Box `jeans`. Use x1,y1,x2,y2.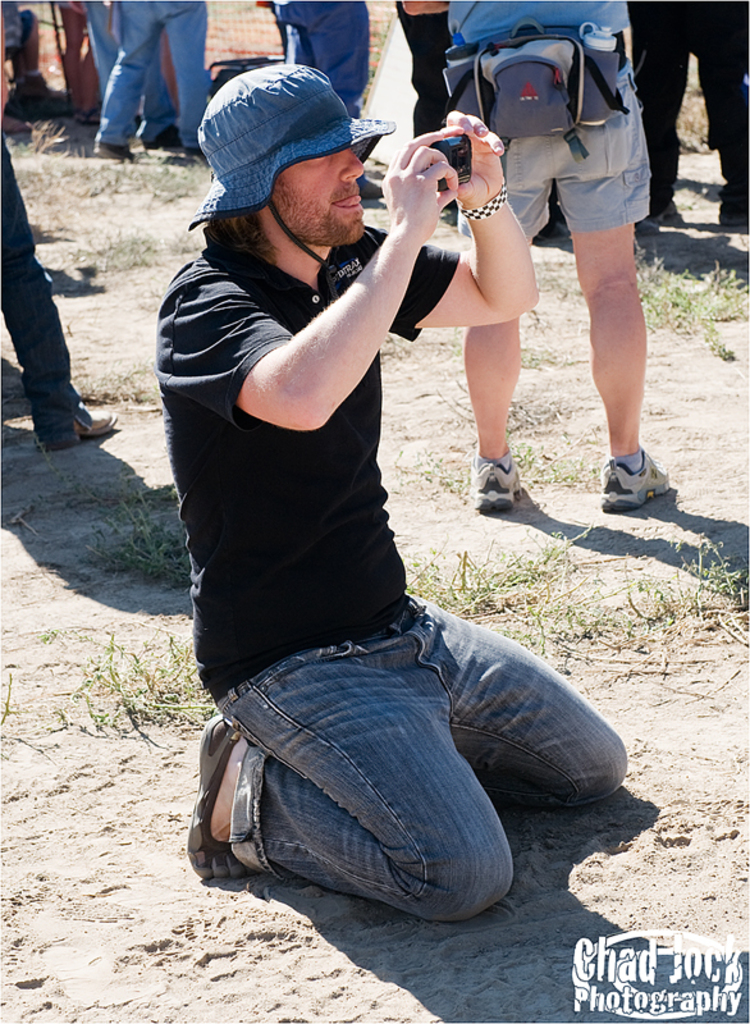
260,0,370,123.
